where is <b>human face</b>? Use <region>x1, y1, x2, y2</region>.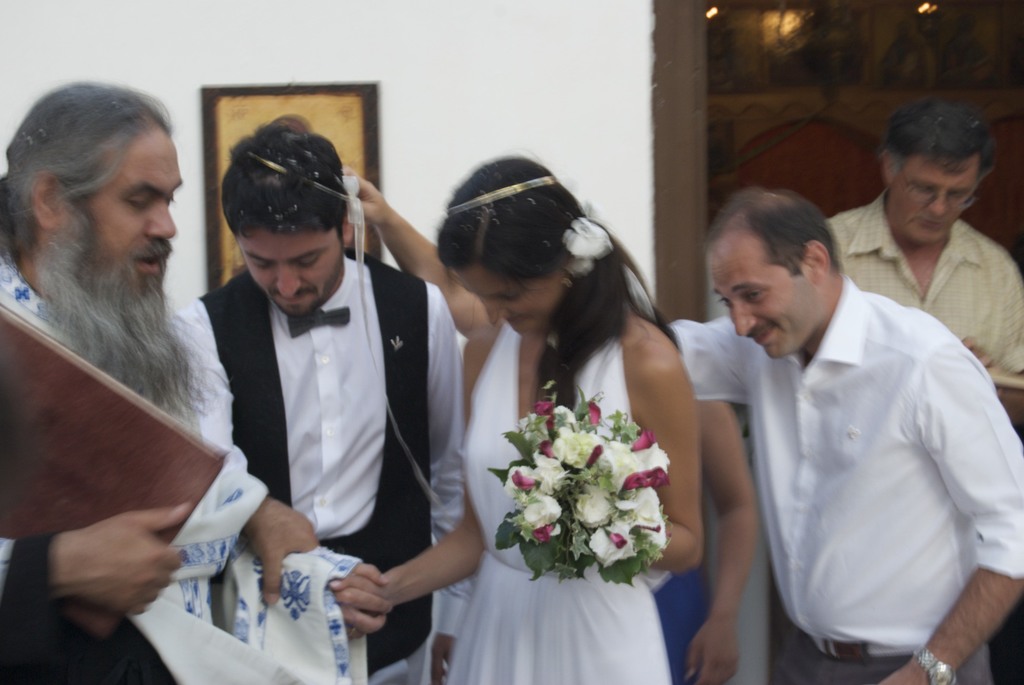
<region>90, 148, 174, 286</region>.
